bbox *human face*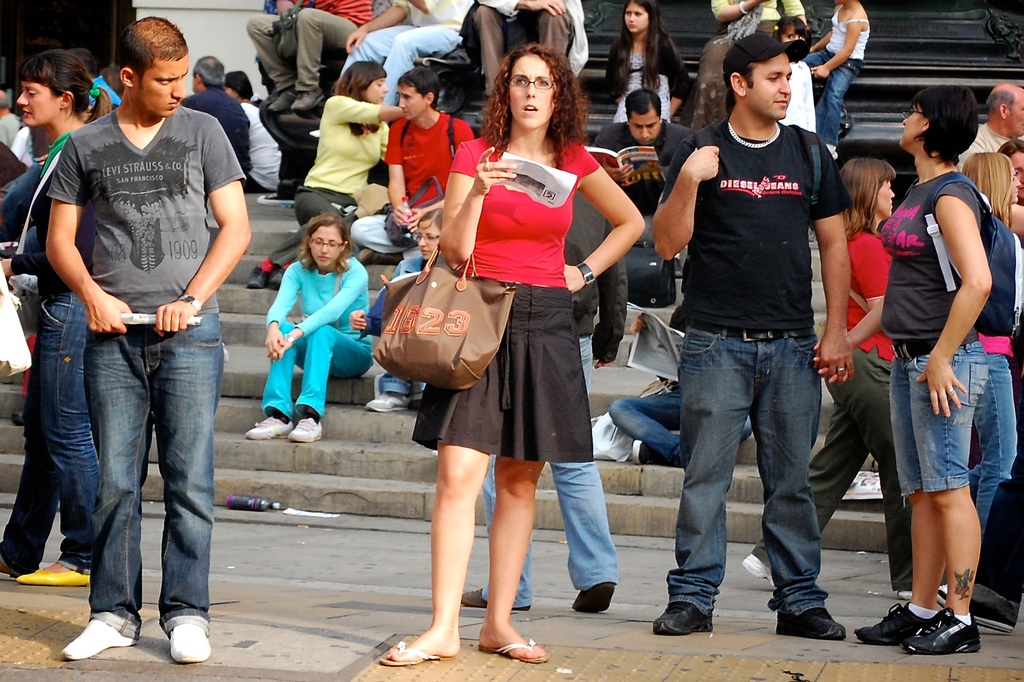
396,83,426,122
